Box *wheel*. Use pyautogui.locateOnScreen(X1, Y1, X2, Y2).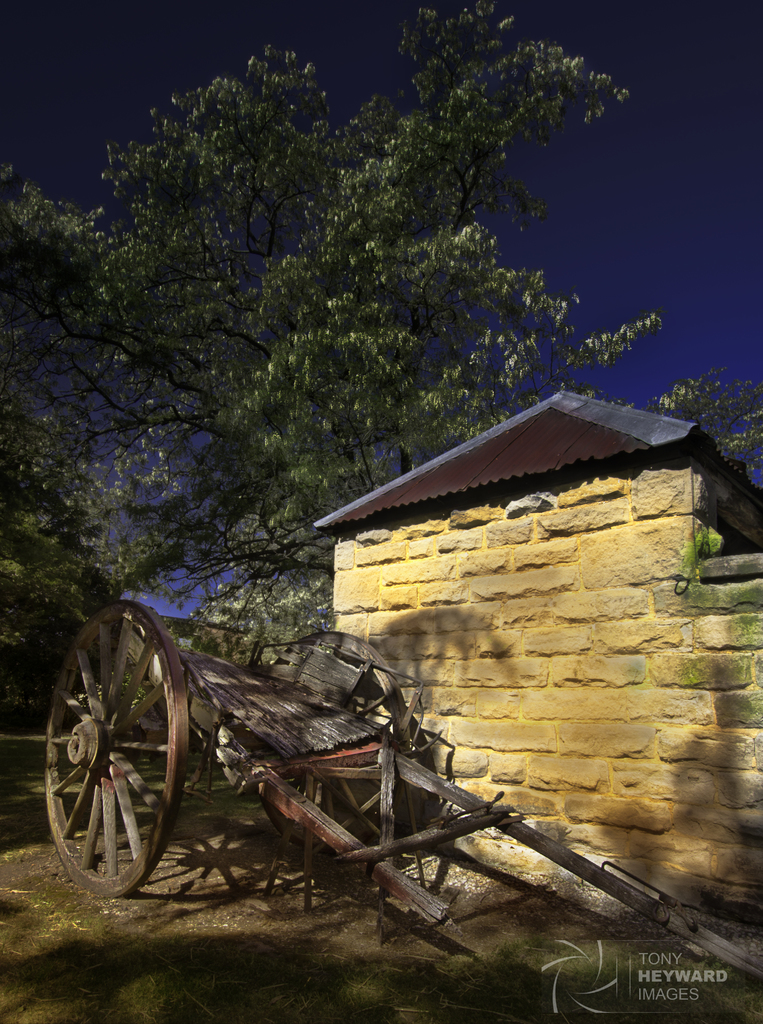
pyautogui.locateOnScreen(49, 596, 177, 931).
